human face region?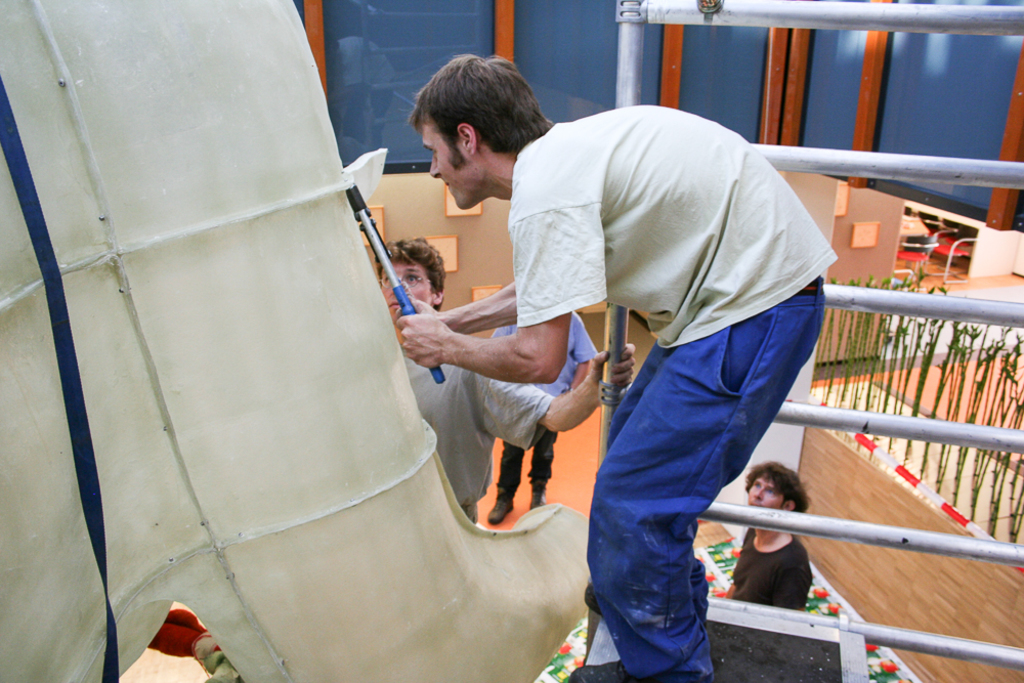
745 475 786 507
